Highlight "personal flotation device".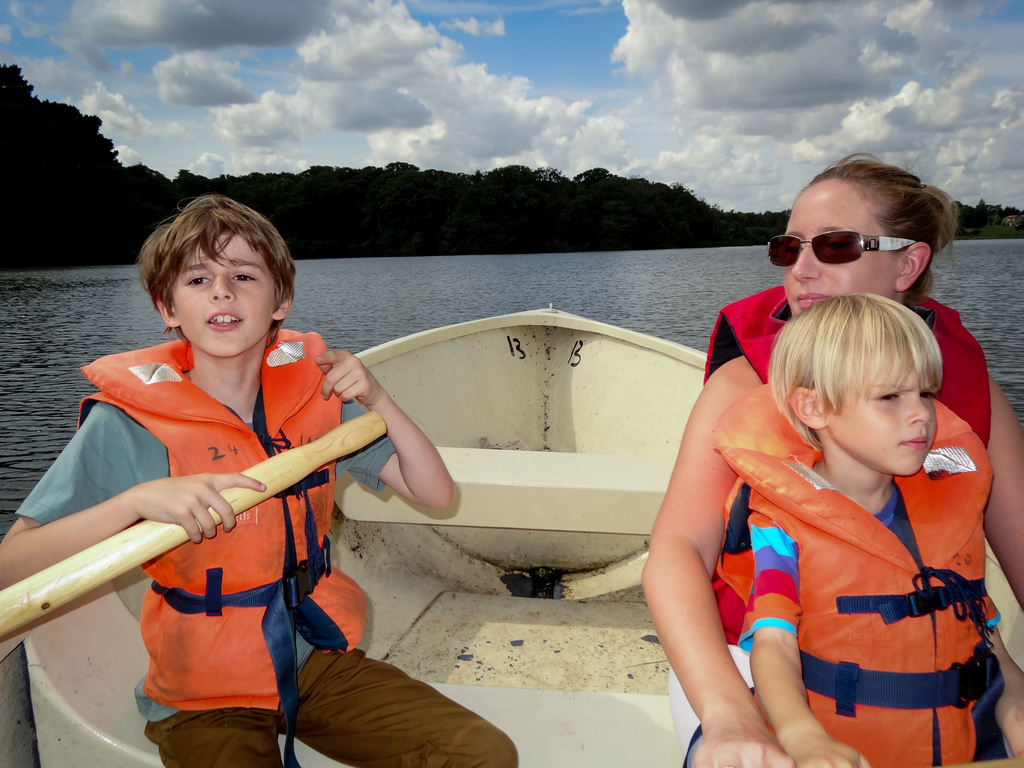
Highlighted region: [705,280,1002,657].
